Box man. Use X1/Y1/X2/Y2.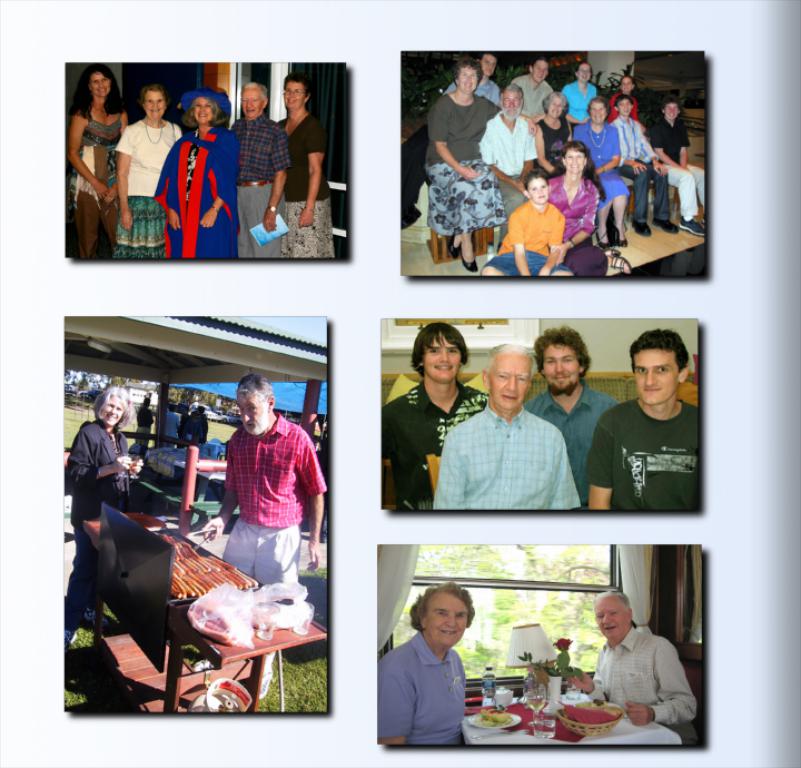
502/53/554/116.
